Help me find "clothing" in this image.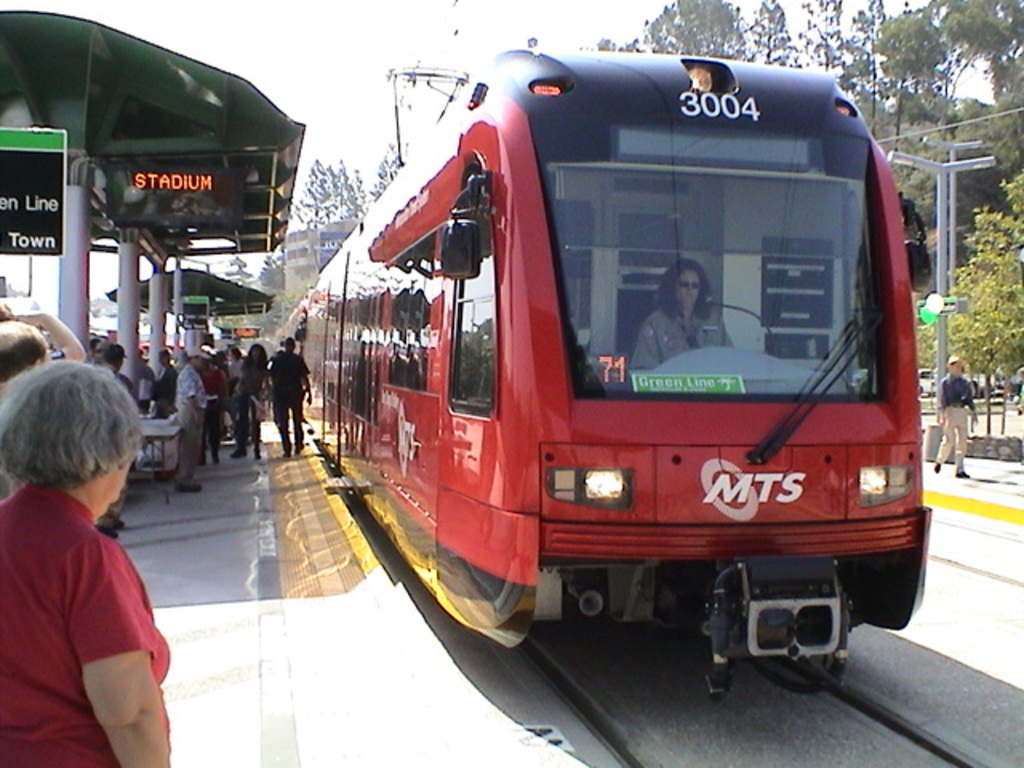
Found it: bbox(243, 357, 272, 448).
